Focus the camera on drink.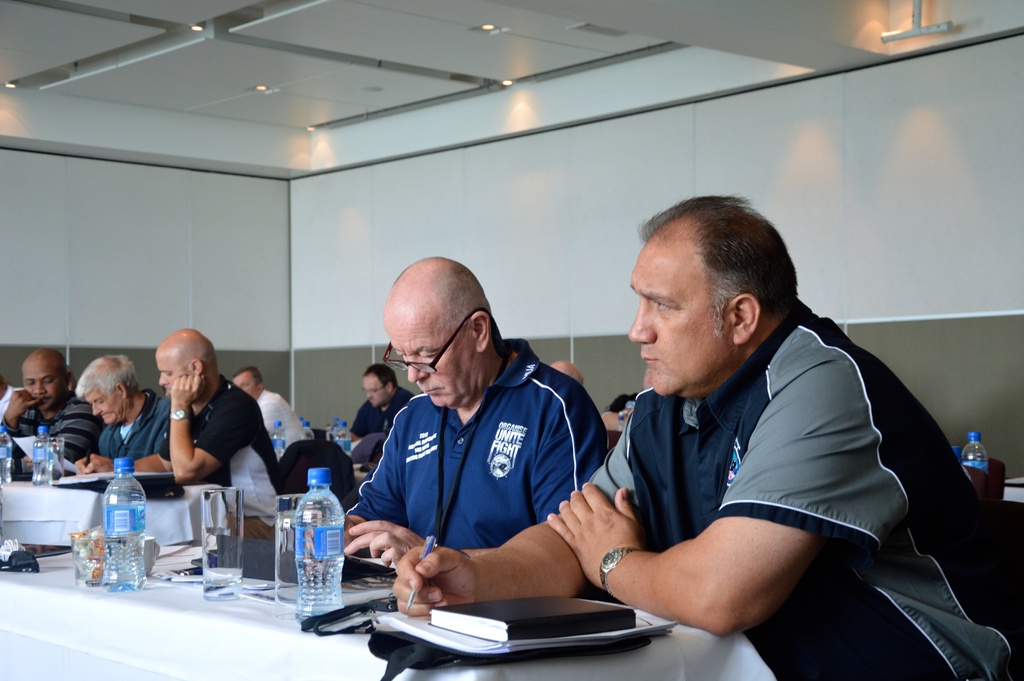
Focus region: {"x1": 31, "y1": 425, "x2": 54, "y2": 483}.
